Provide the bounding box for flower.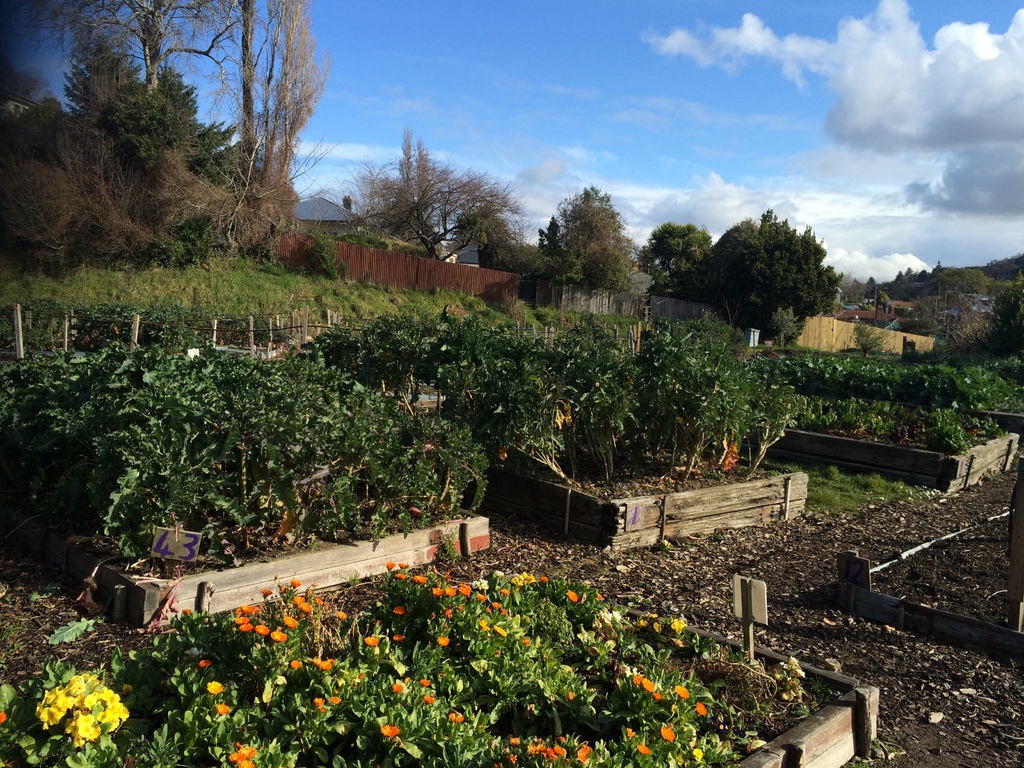
(671, 685, 688, 699).
